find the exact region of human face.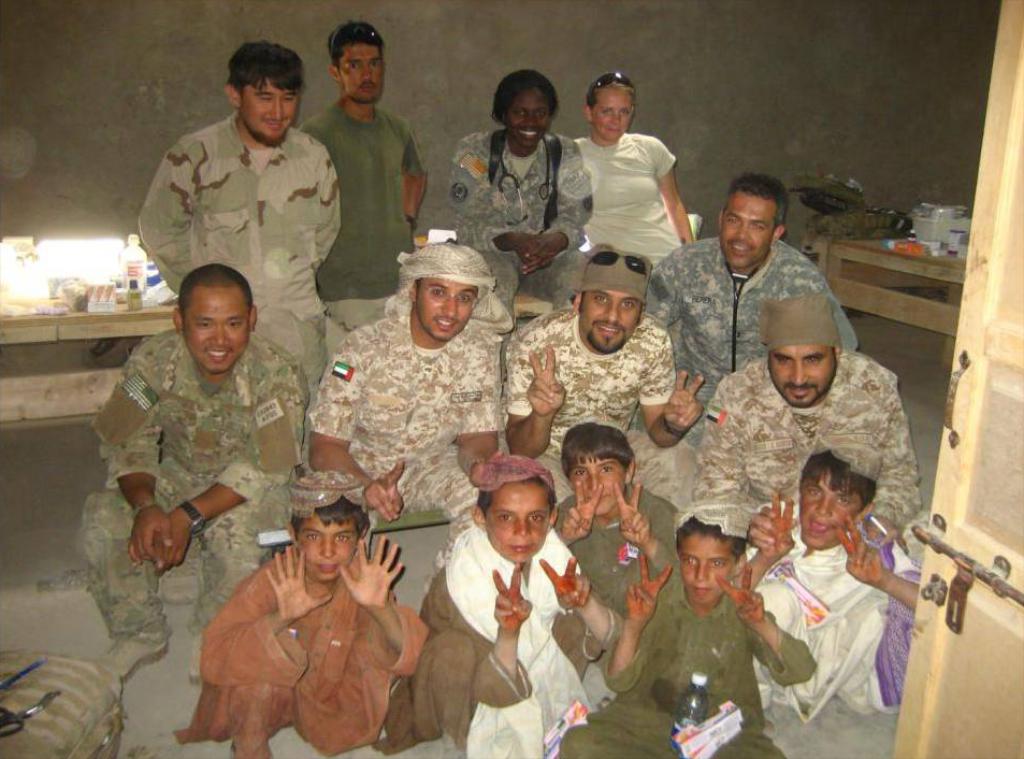
Exact region: [left=419, top=276, right=474, bottom=340].
